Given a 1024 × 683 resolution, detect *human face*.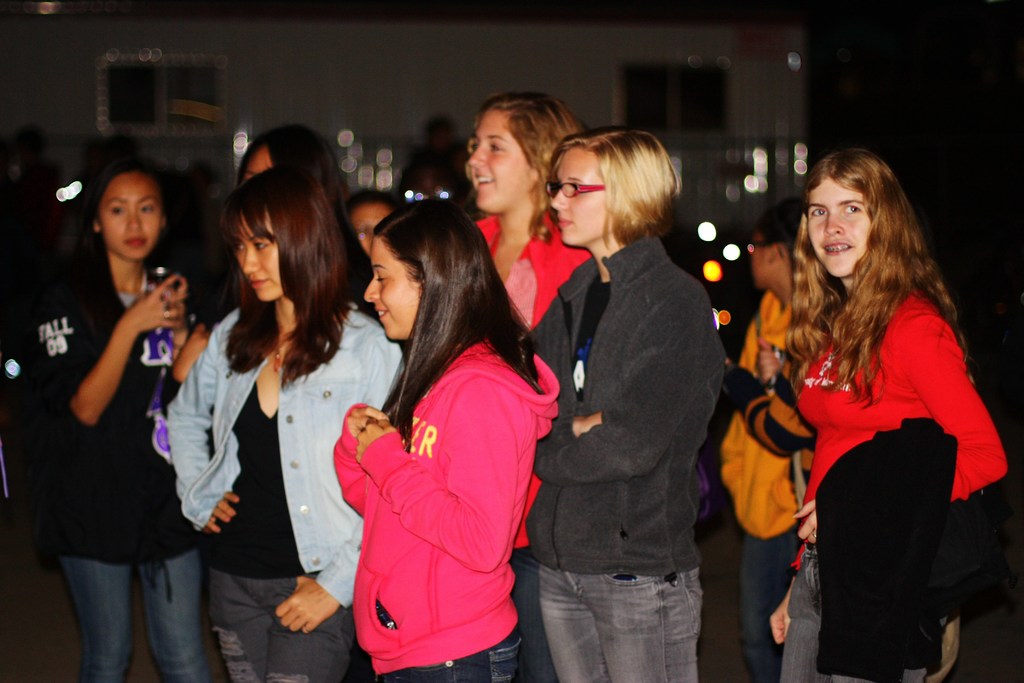
x1=240, y1=213, x2=271, y2=308.
